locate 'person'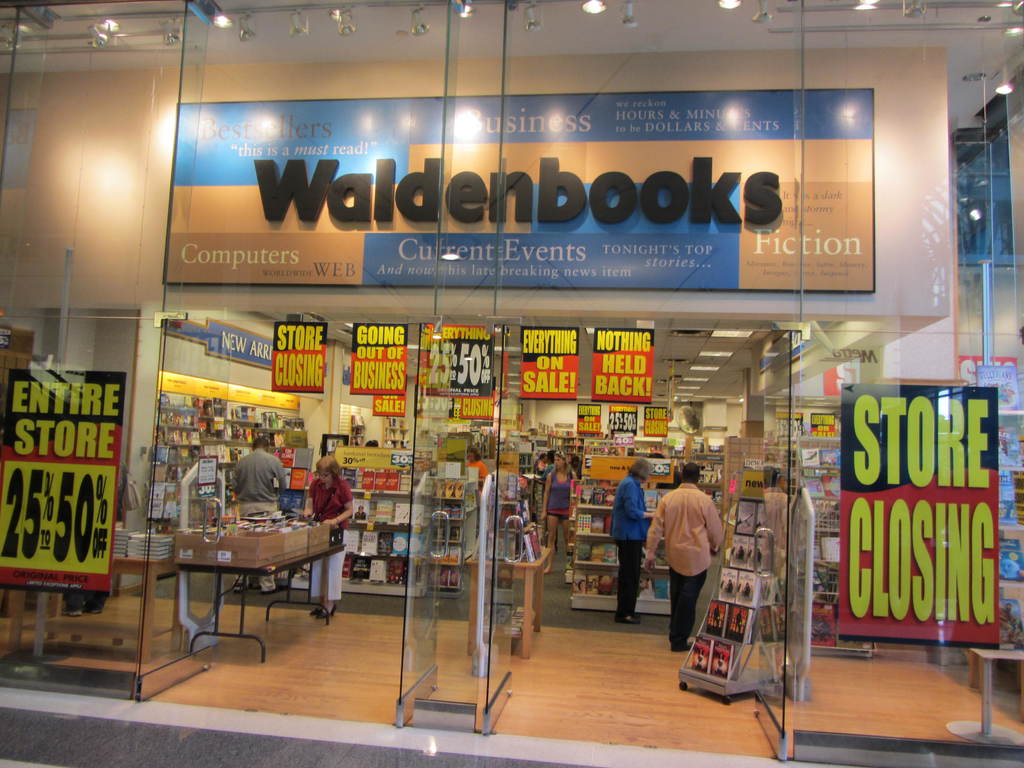
box=[303, 456, 354, 618]
